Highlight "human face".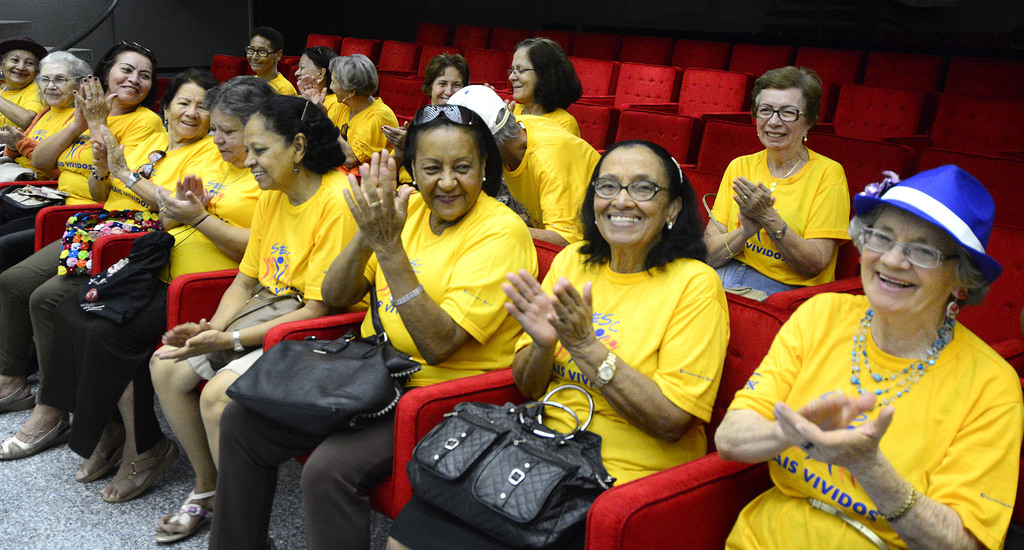
Highlighted region: detection(593, 149, 670, 244).
